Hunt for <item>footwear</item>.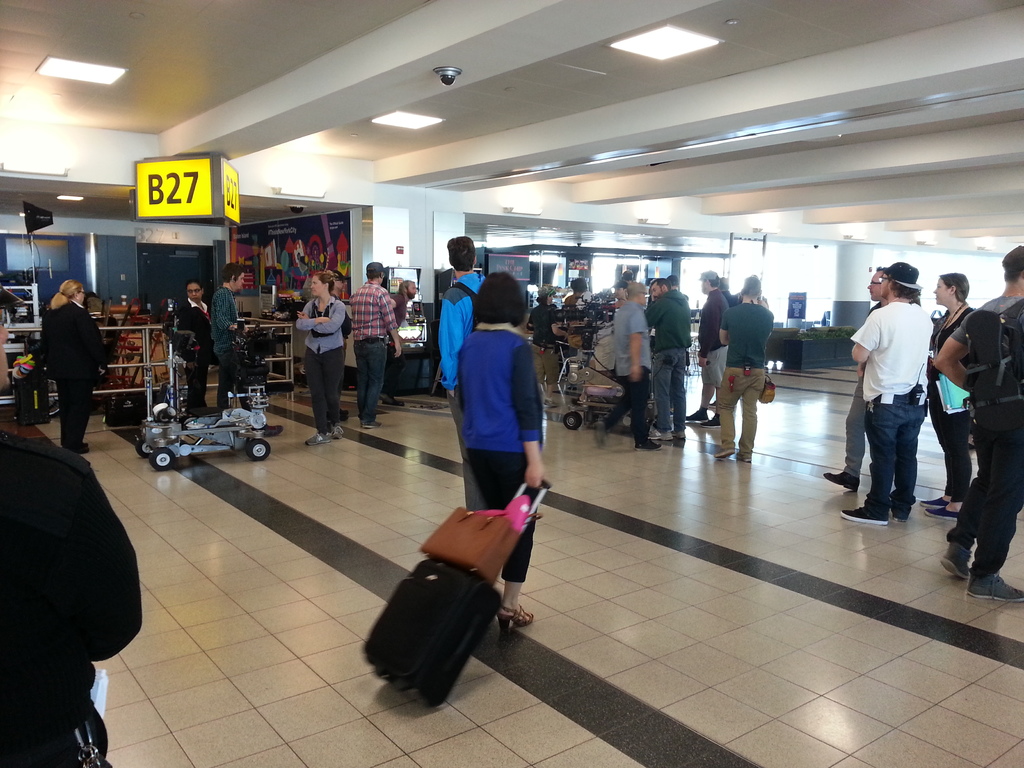
Hunted down at [left=712, top=447, right=737, bottom=459].
